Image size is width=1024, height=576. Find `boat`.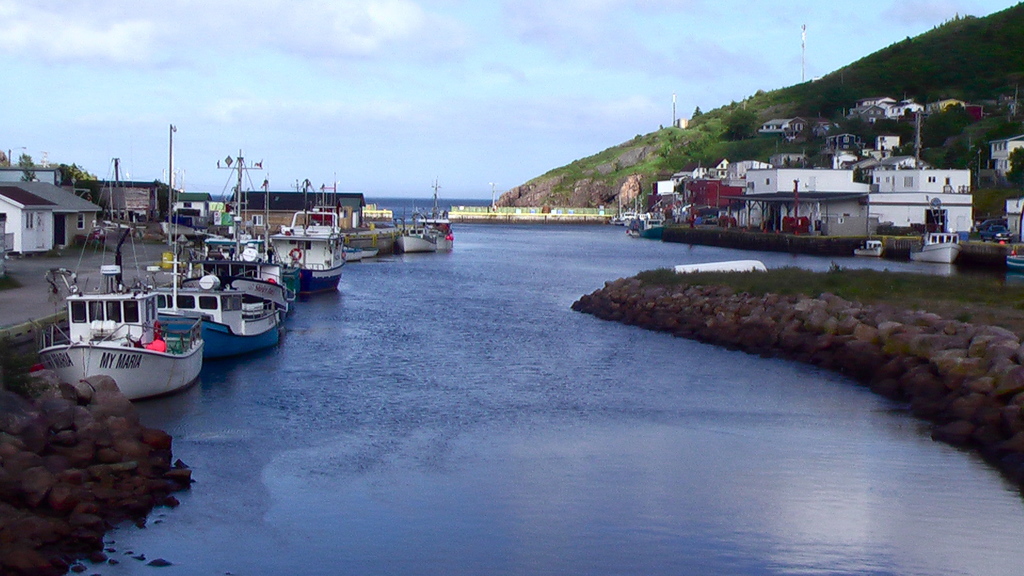
select_region(907, 227, 964, 265).
